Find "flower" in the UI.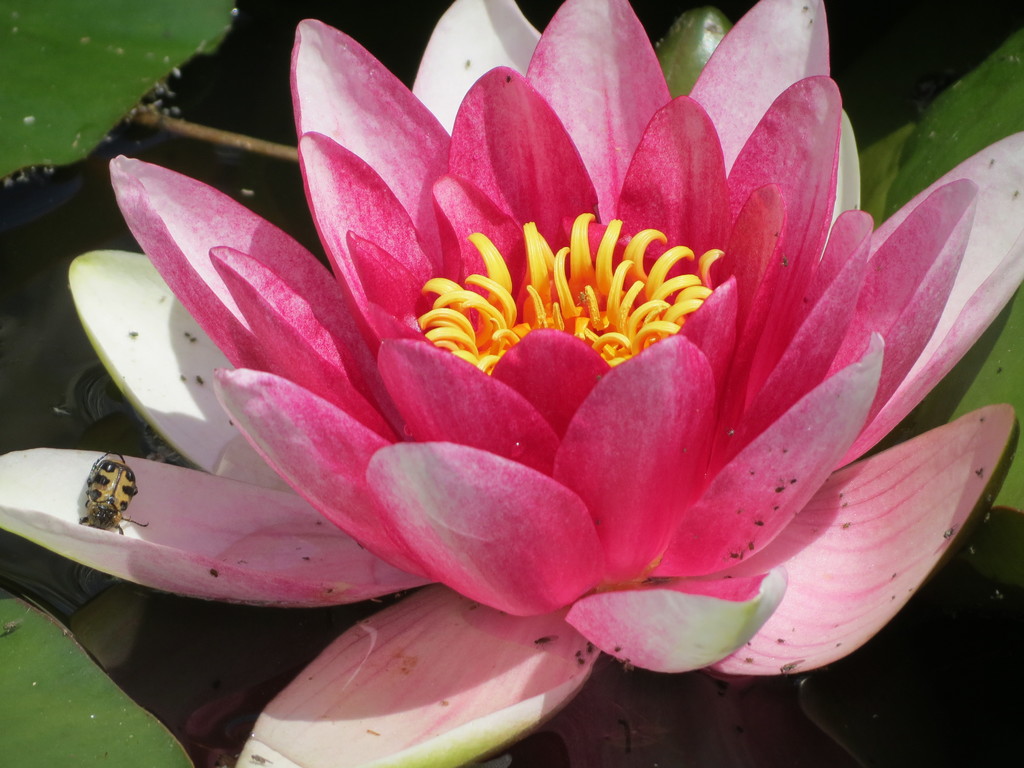
UI element at box(0, 0, 1023, 767).
